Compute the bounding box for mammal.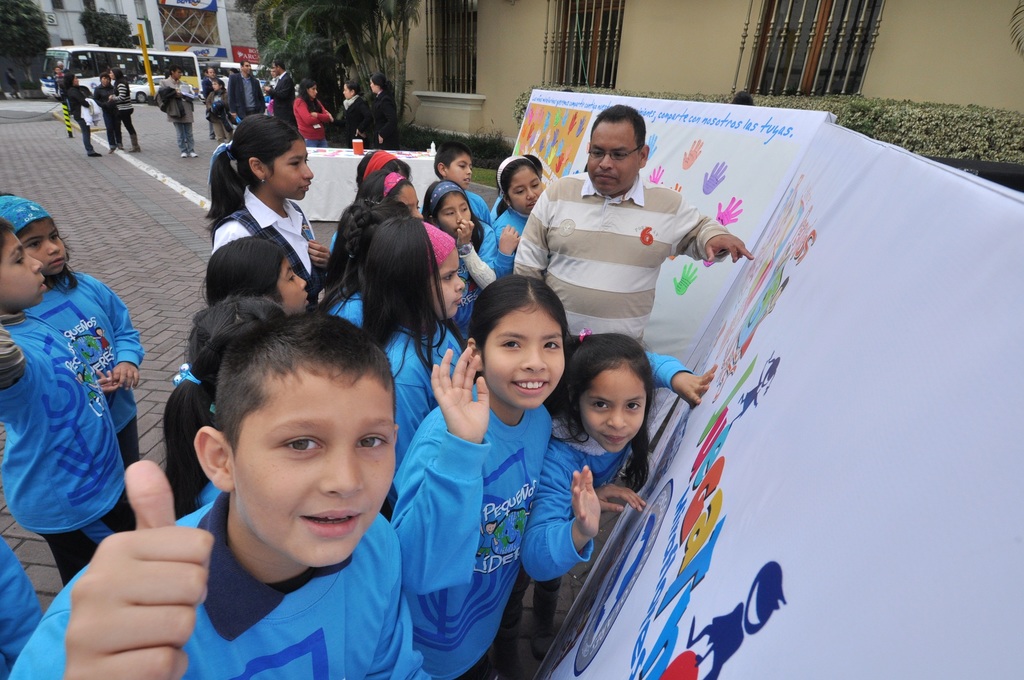
bbox(273, 58, 298, 134).
